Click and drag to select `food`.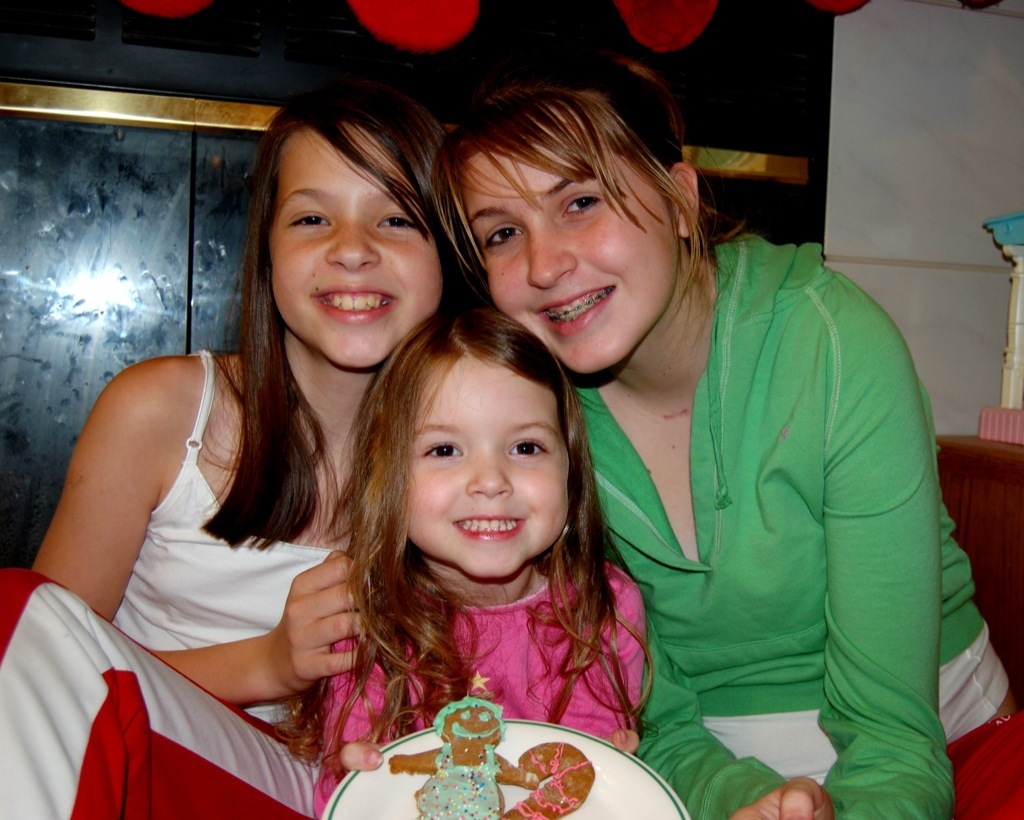
Selection: bbox(386, 694, 542, 819).
